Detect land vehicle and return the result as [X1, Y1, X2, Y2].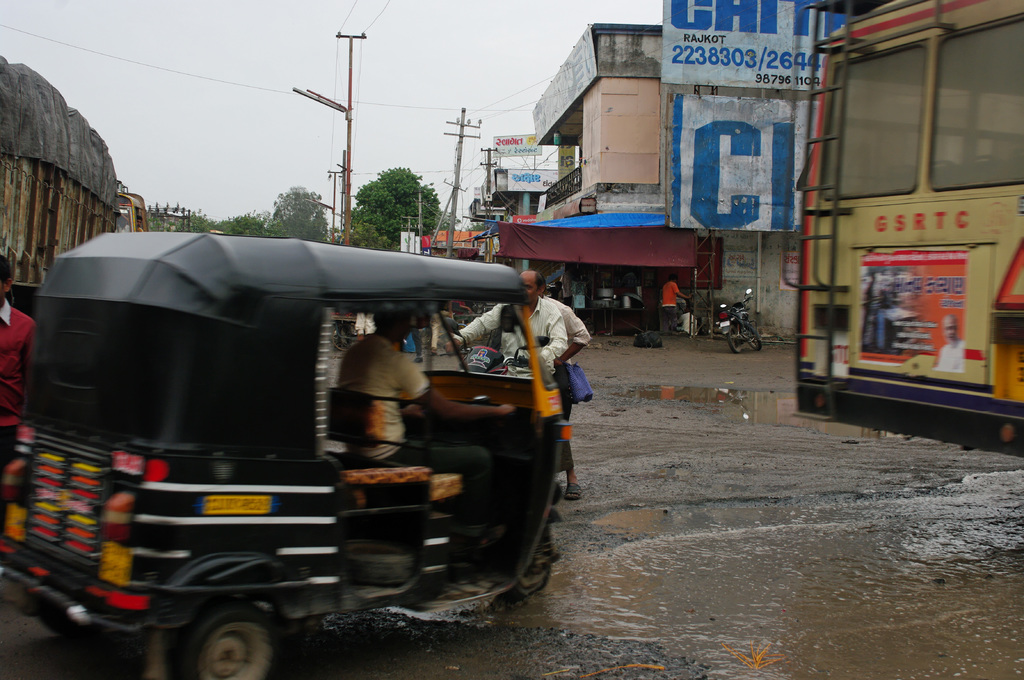
[445, 329, 540, 376].
